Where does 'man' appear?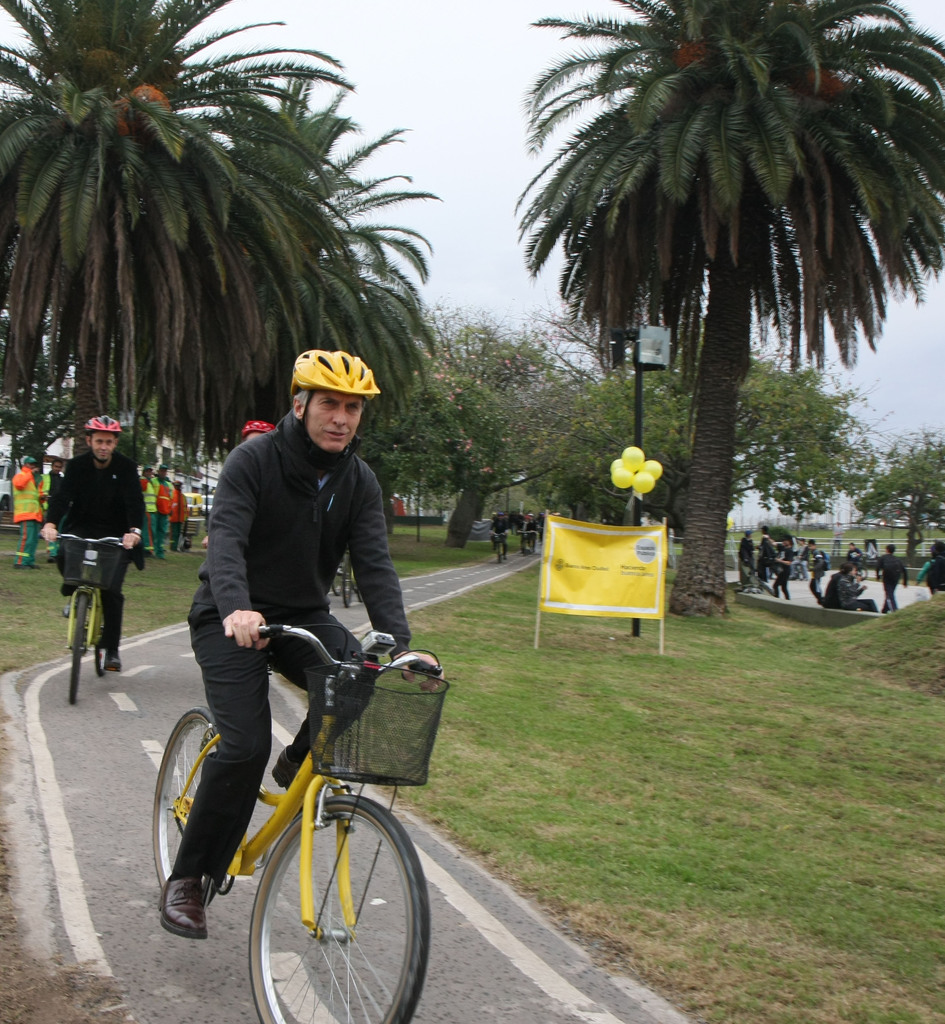
Appears at <region>803, 552, 823, 568</region>.
